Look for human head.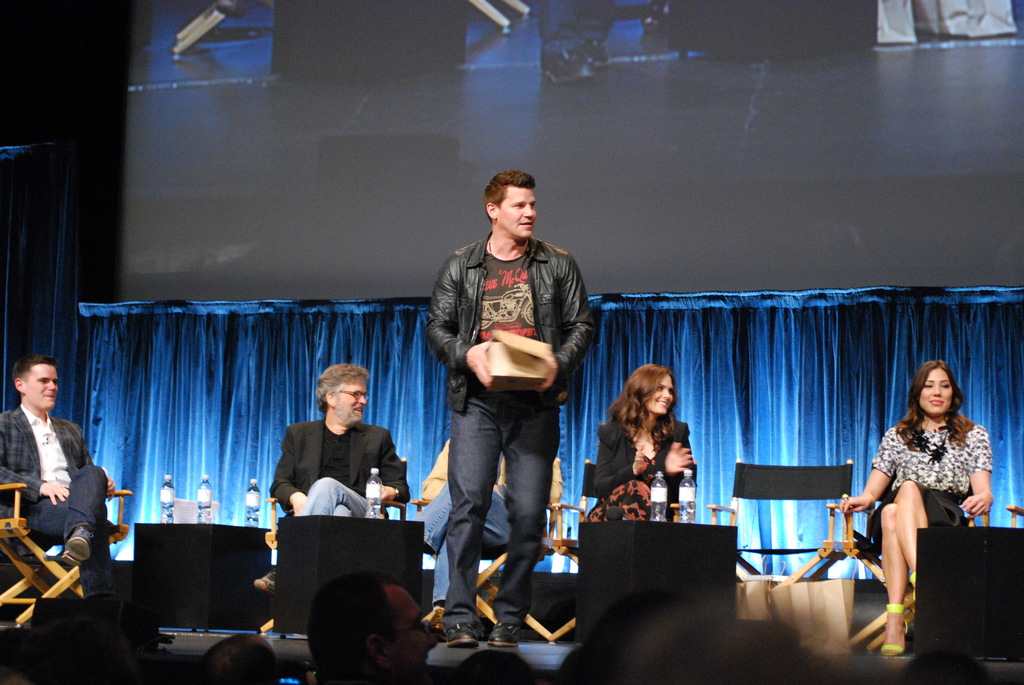
Found: bbox=(13, 356, 58, 408).
